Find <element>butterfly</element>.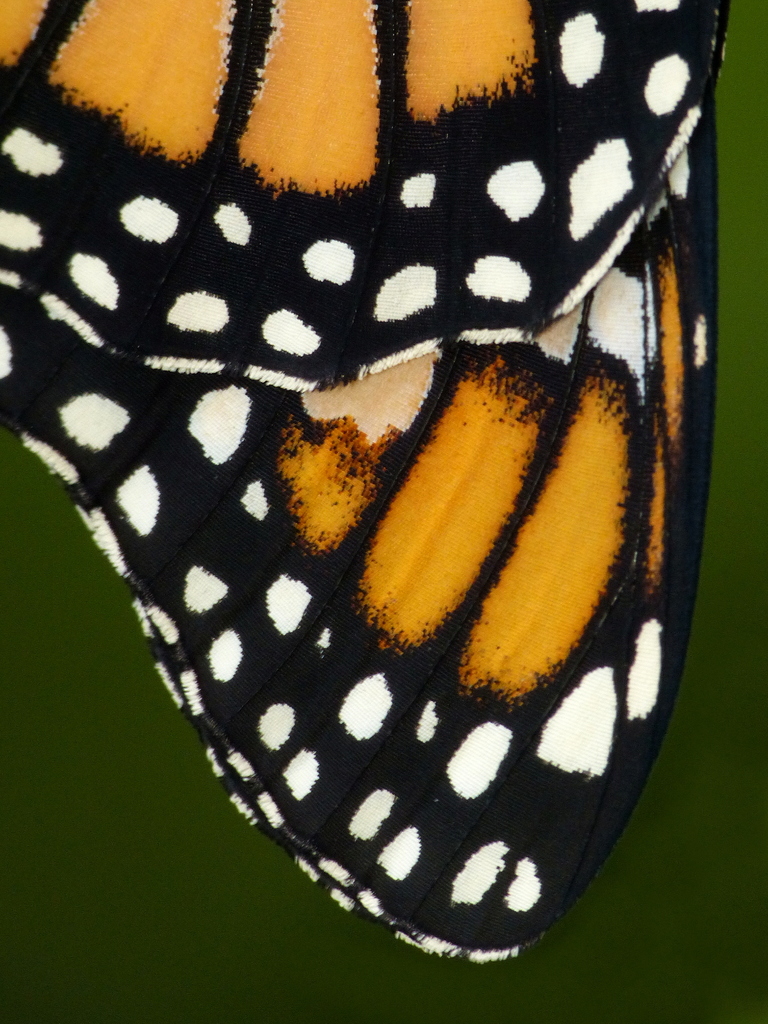
[0,55,735,917].
